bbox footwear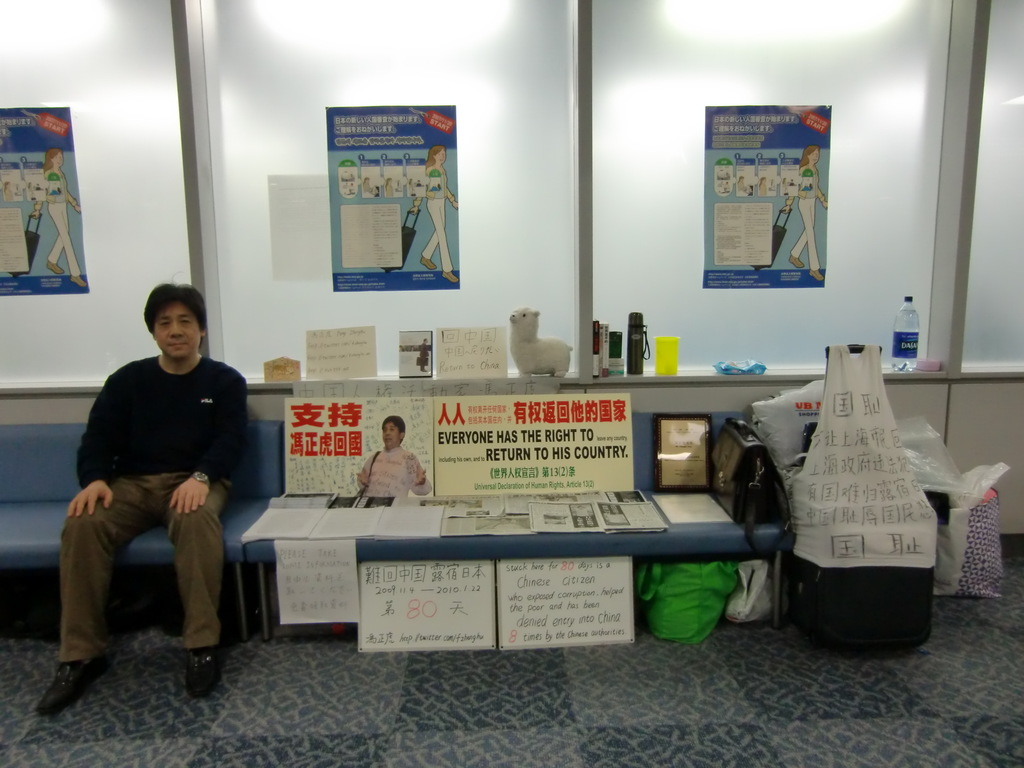
35, 657, 100, 719
